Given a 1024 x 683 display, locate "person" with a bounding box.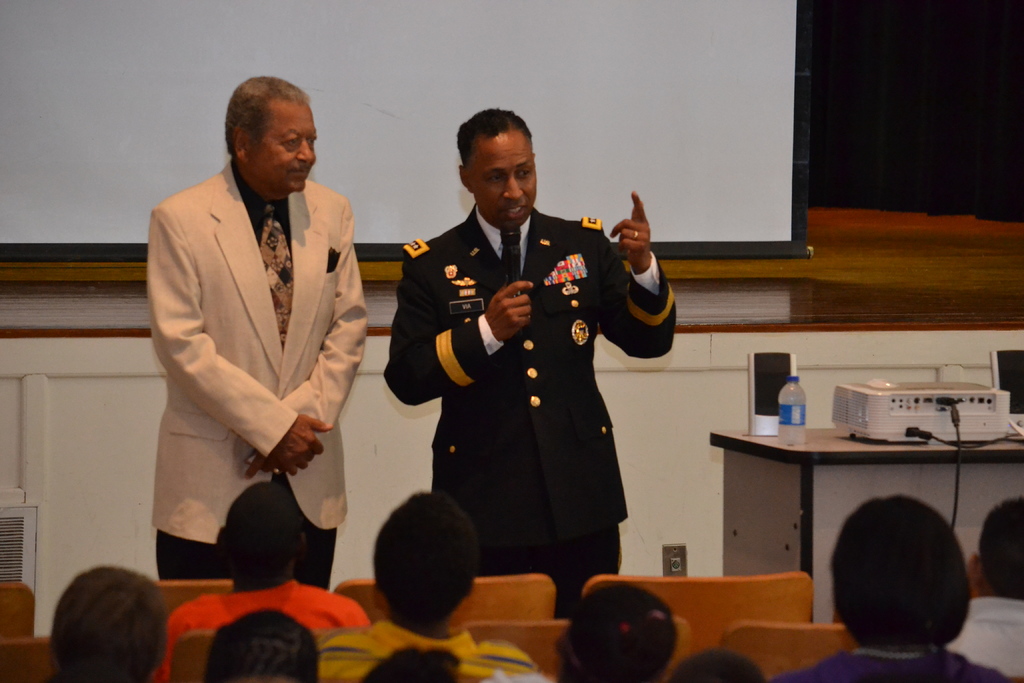
Located: 410, 120, 660, 622.
